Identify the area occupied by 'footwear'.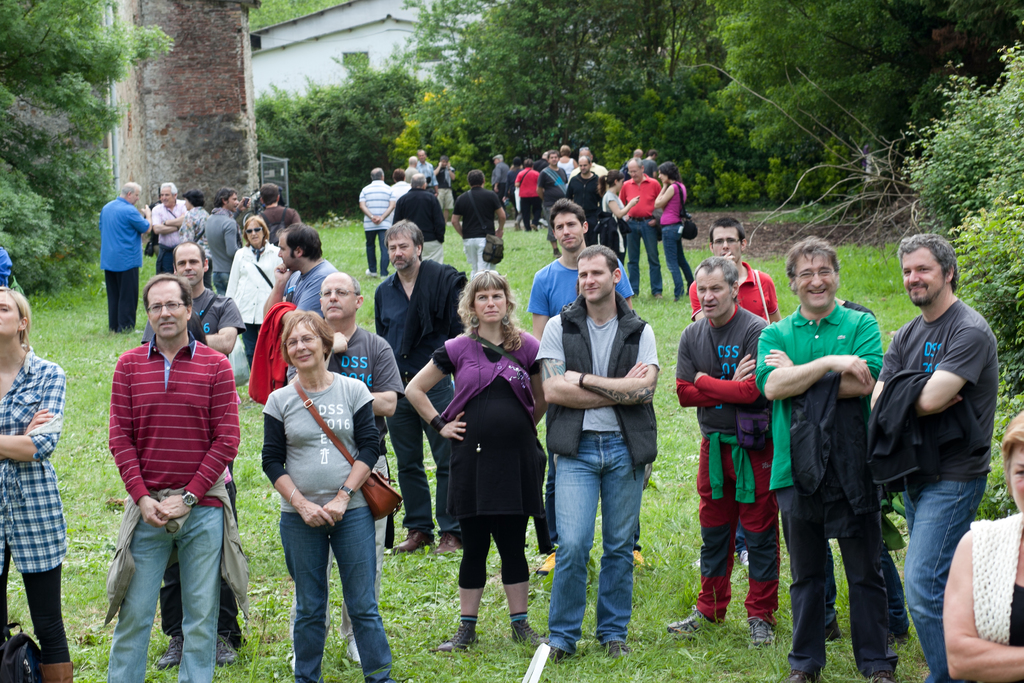
Area: 668,604,720,636.
